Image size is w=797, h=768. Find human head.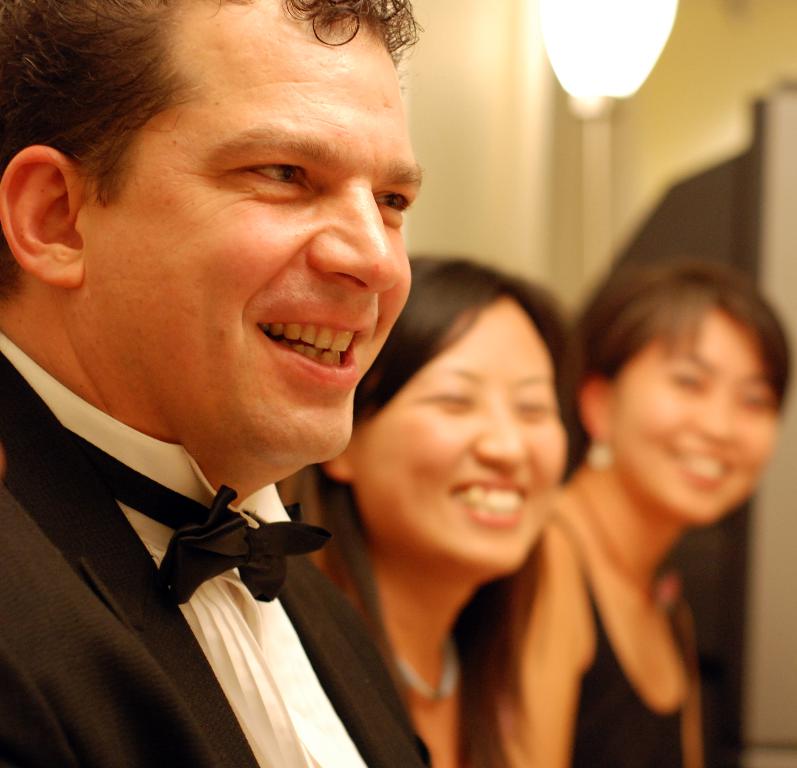
select_region(576, 257, 793, 517).
